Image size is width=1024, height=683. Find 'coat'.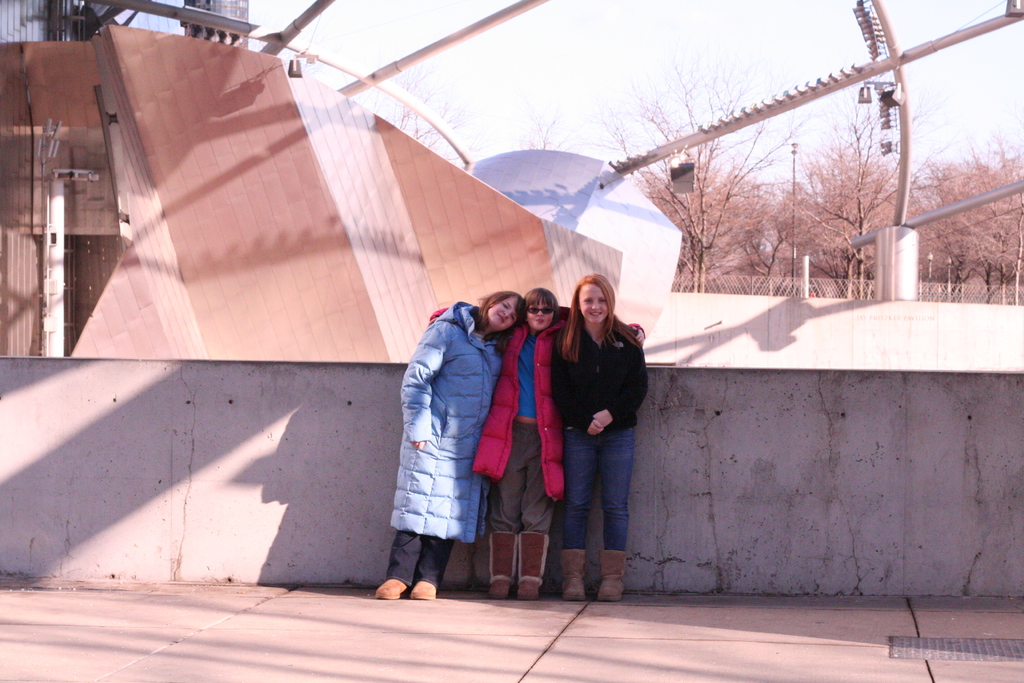
[x1=550, y1=315, x2=650, y2=428].
